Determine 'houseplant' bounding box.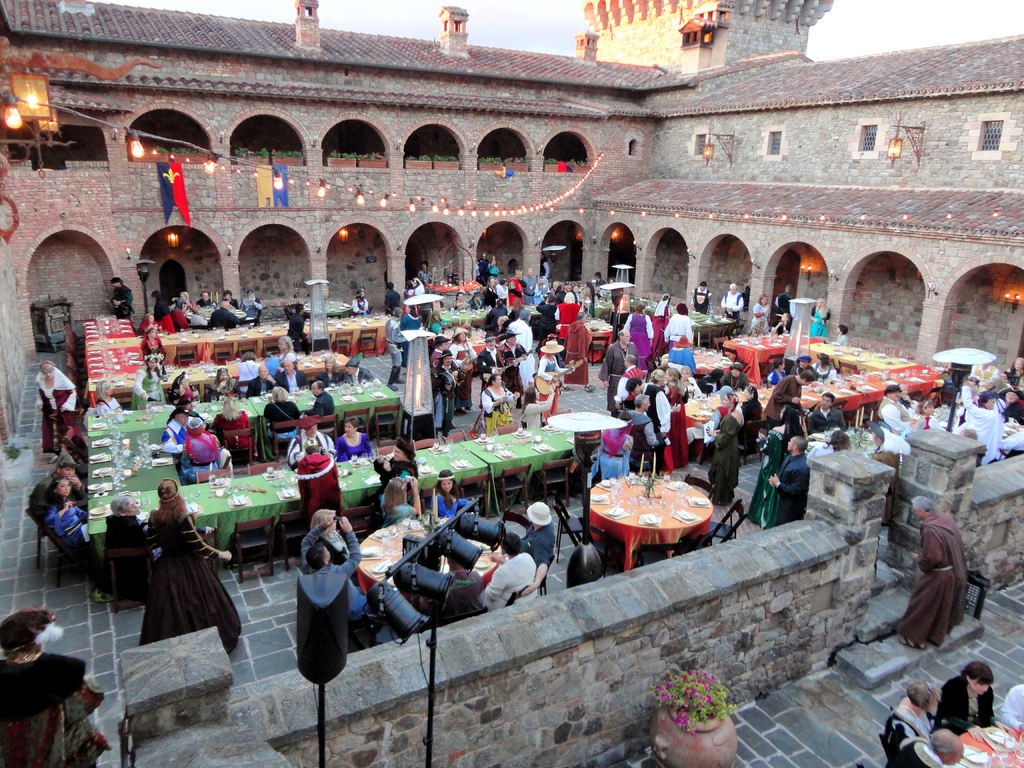
Determined: Rect(127, 143, 214, 158).
